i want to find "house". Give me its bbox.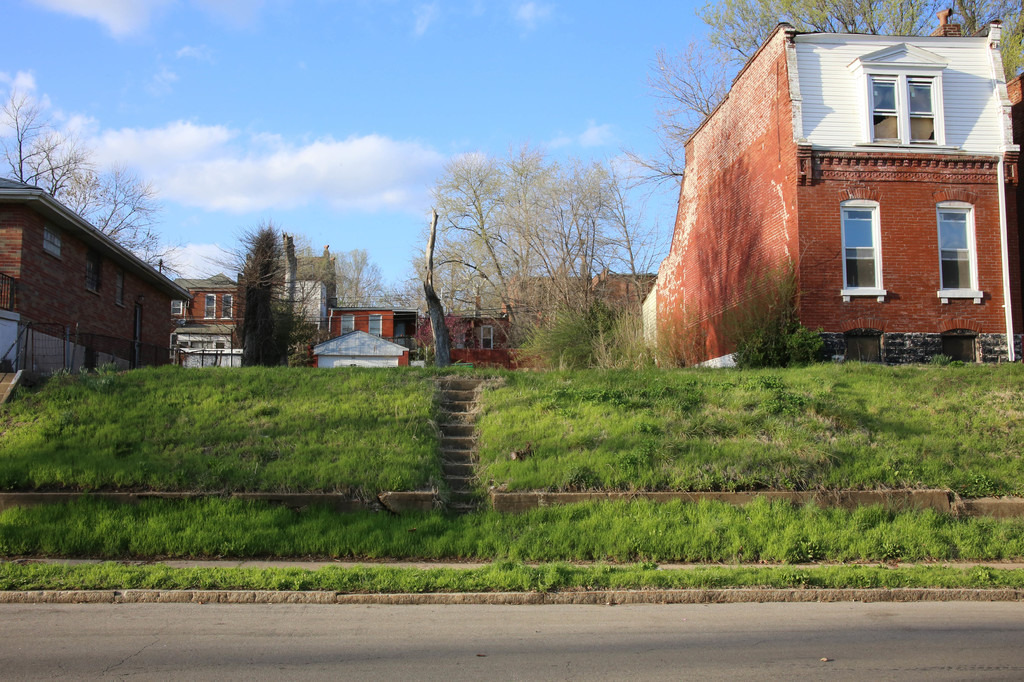
select_region(0, 177, 193, 404).
